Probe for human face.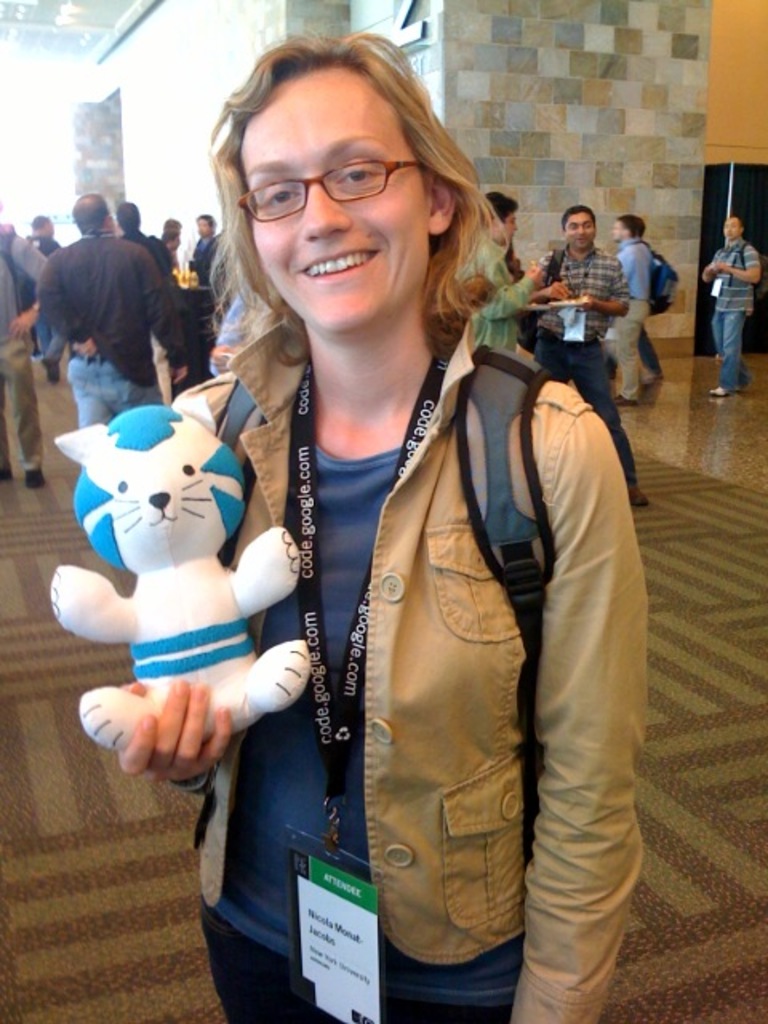
Probe result: x1=560, y1=203, x2=592, y2=243.
